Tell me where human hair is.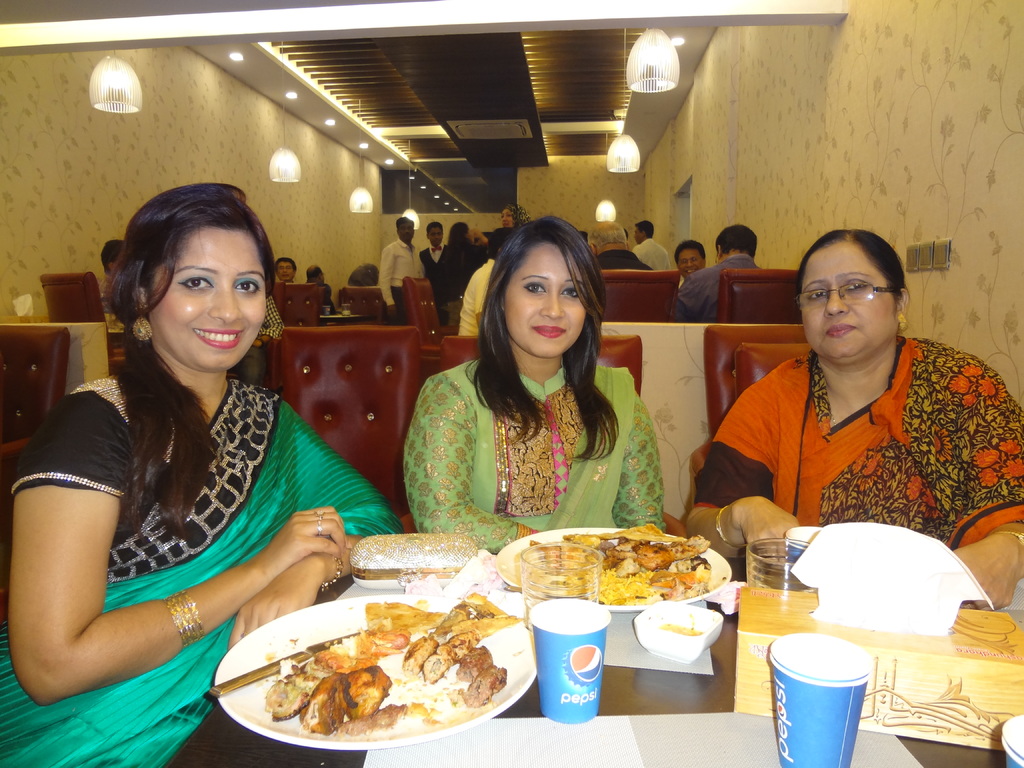
human hair is at 457,217,607,401.
